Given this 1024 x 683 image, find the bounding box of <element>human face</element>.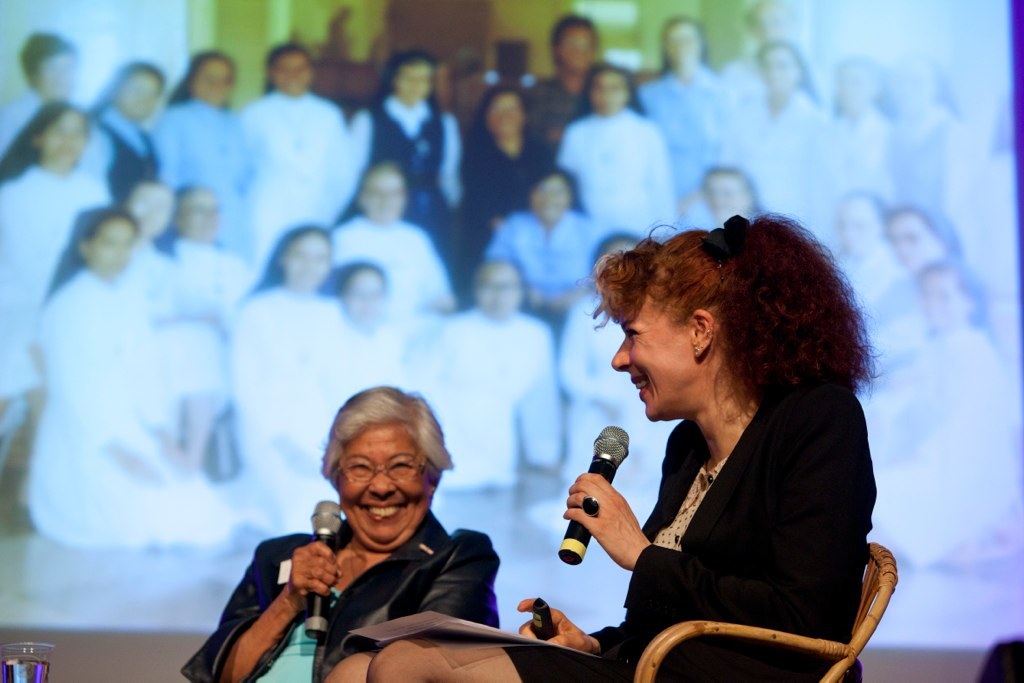
[x1=706, y1=171, x2=747, y2=220].
